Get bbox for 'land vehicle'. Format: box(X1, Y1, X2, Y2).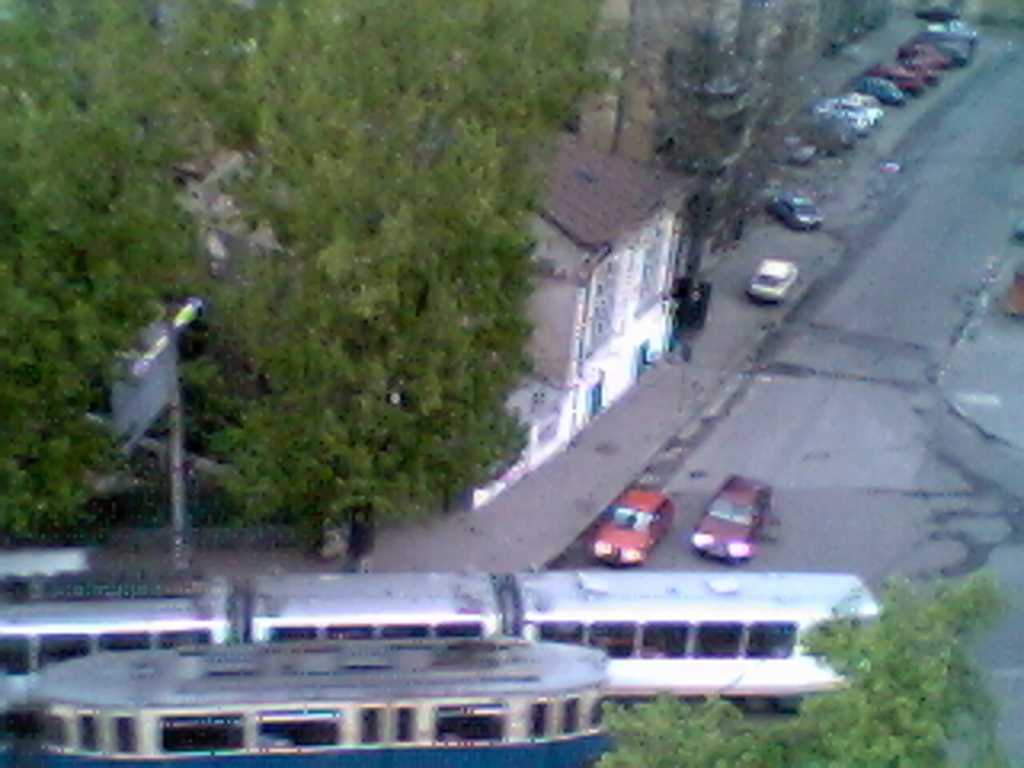
box(678, 474, 774, 563).
